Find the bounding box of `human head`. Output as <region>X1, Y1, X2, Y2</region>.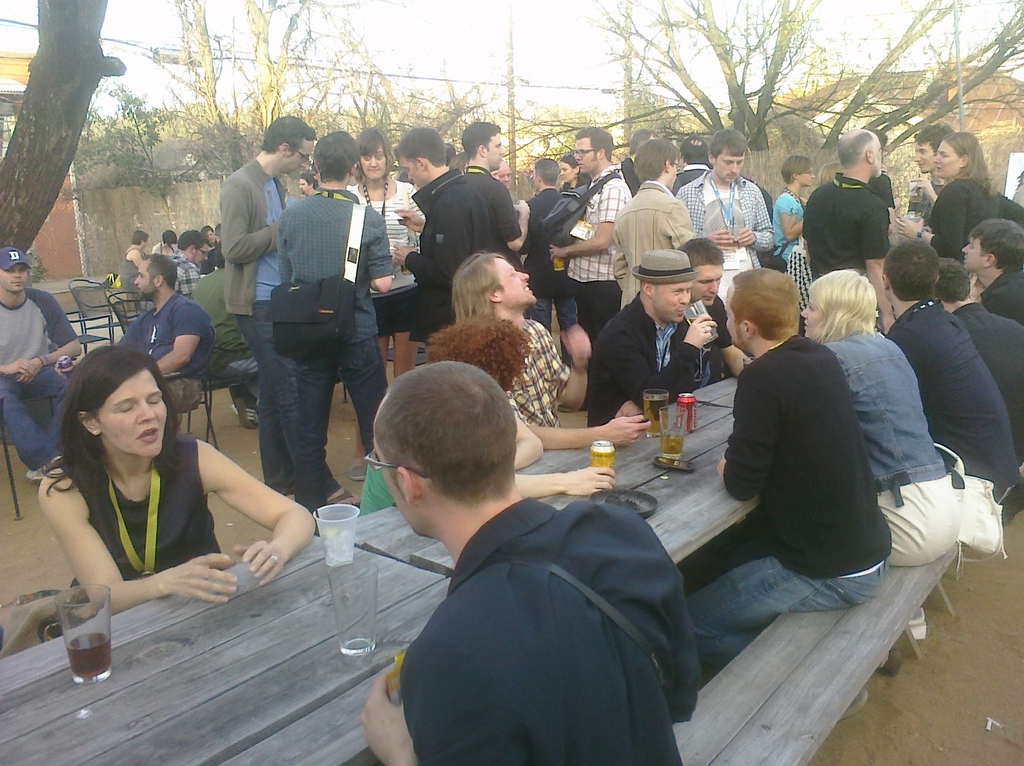
<region>261, 114, 319, 176</region>.
